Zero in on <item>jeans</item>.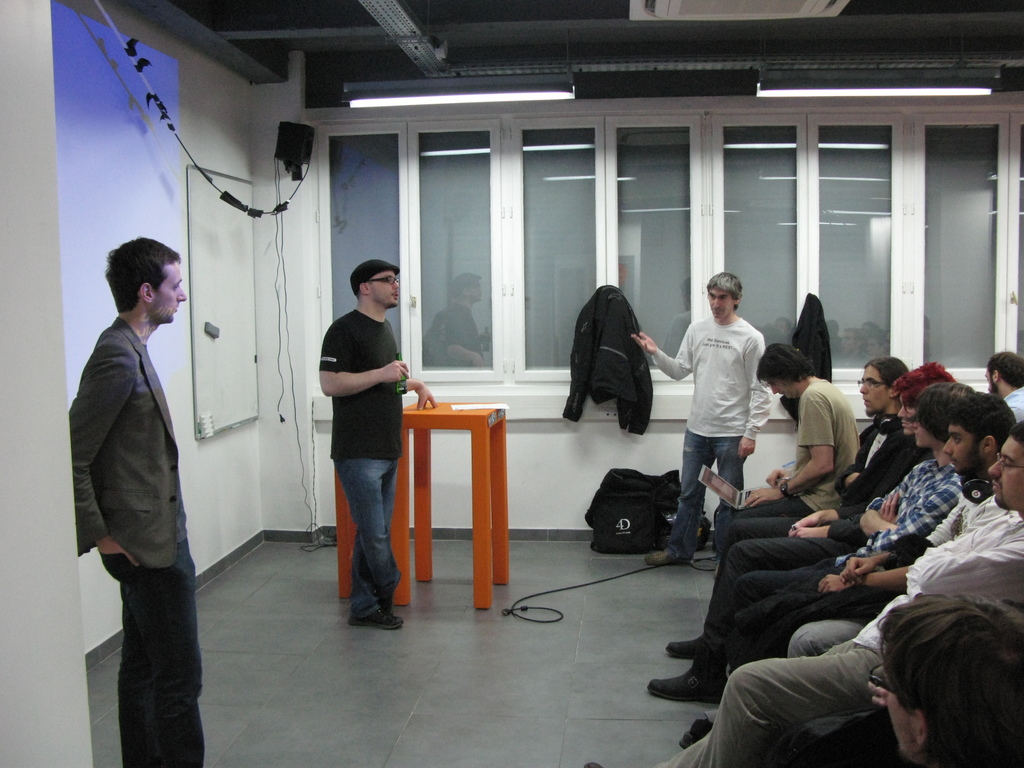
Zeroed in: detection(723, 493, 817, 553).
